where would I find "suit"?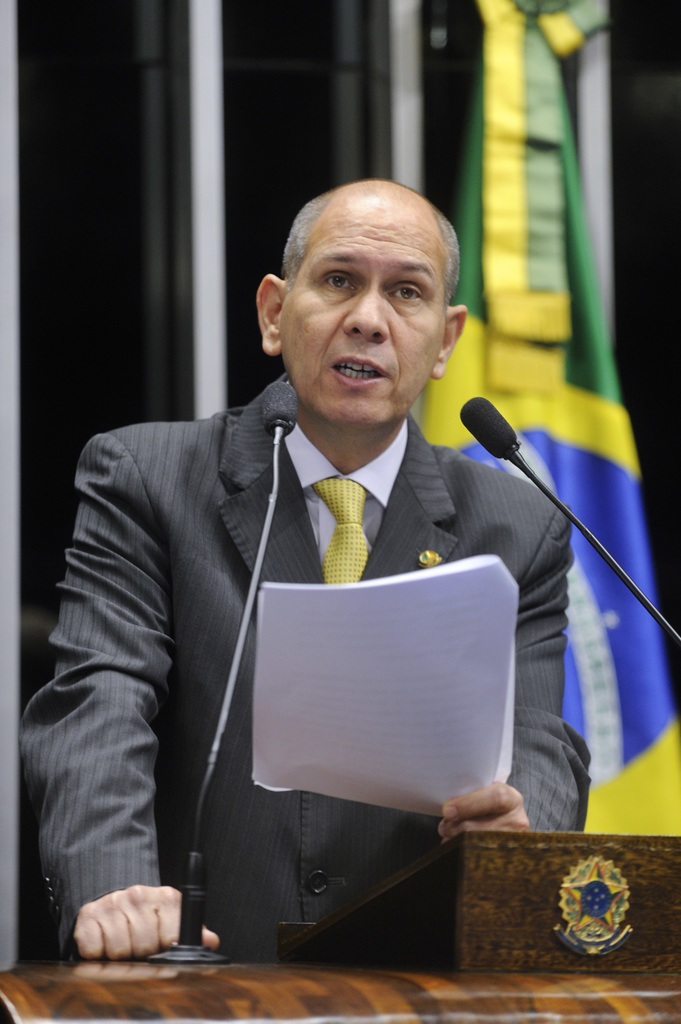
At rect(17, 387, 485, 993).
